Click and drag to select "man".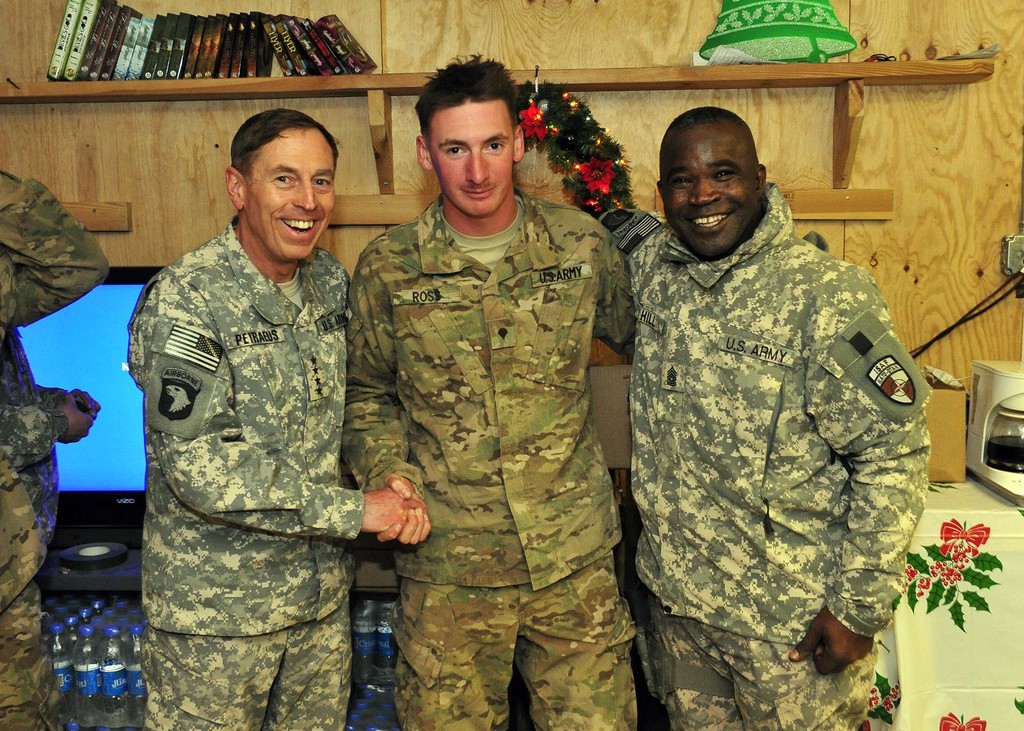
Selection: [0, 166, 110, 730].
